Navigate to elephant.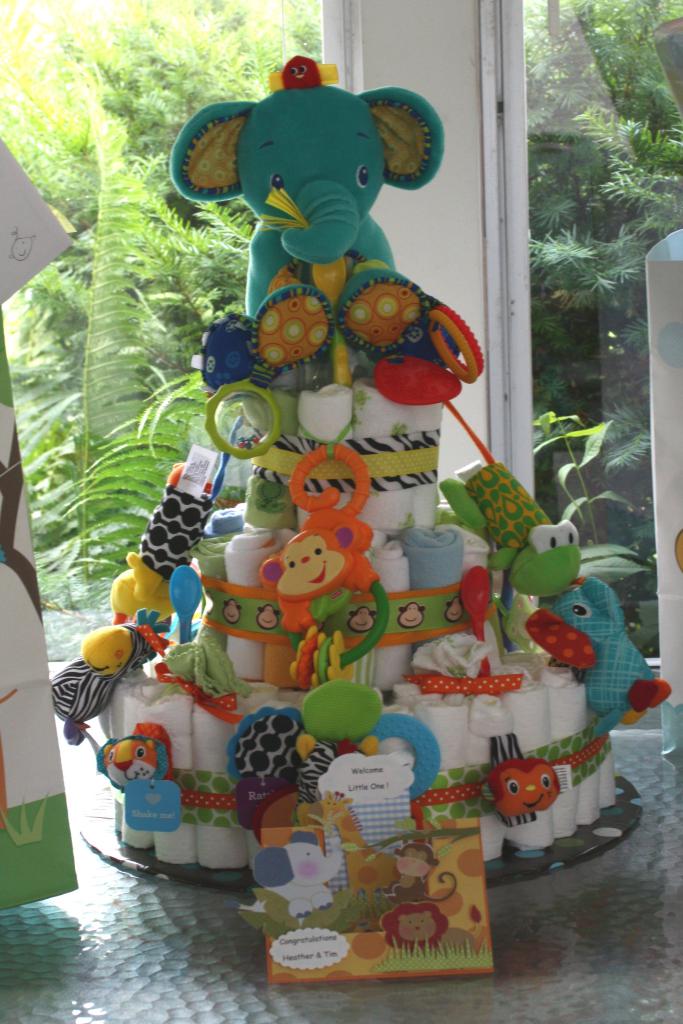
Navigation target: [left=152, top=80, right=467, bottom=300].
